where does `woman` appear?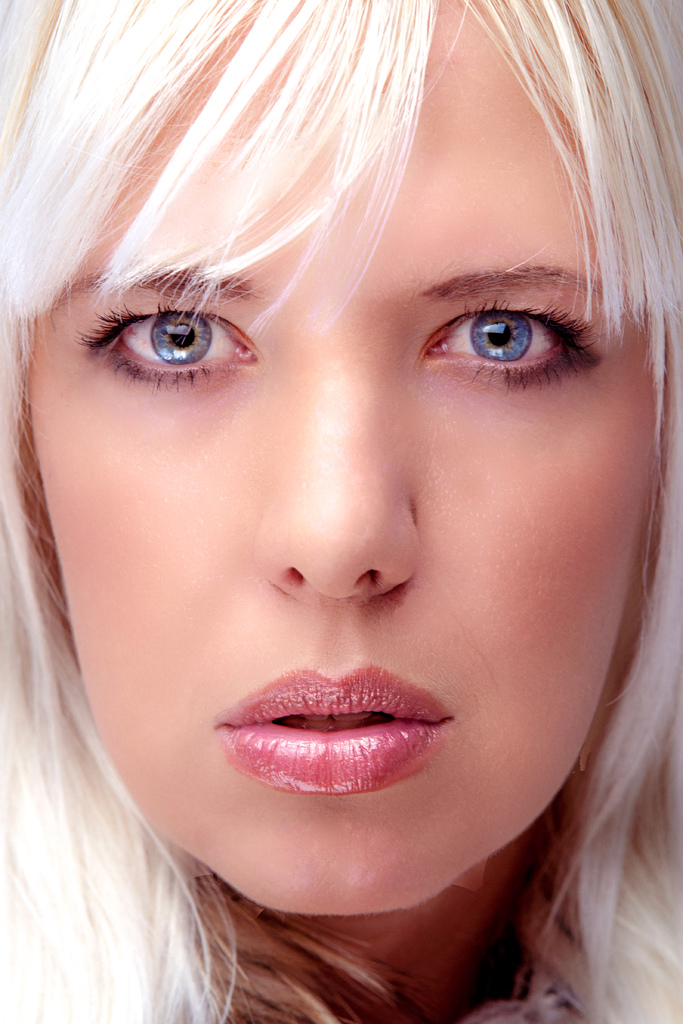
Appears at {"x1": 0, "y1": 1, "x2": 682, "y2": 1011}.
